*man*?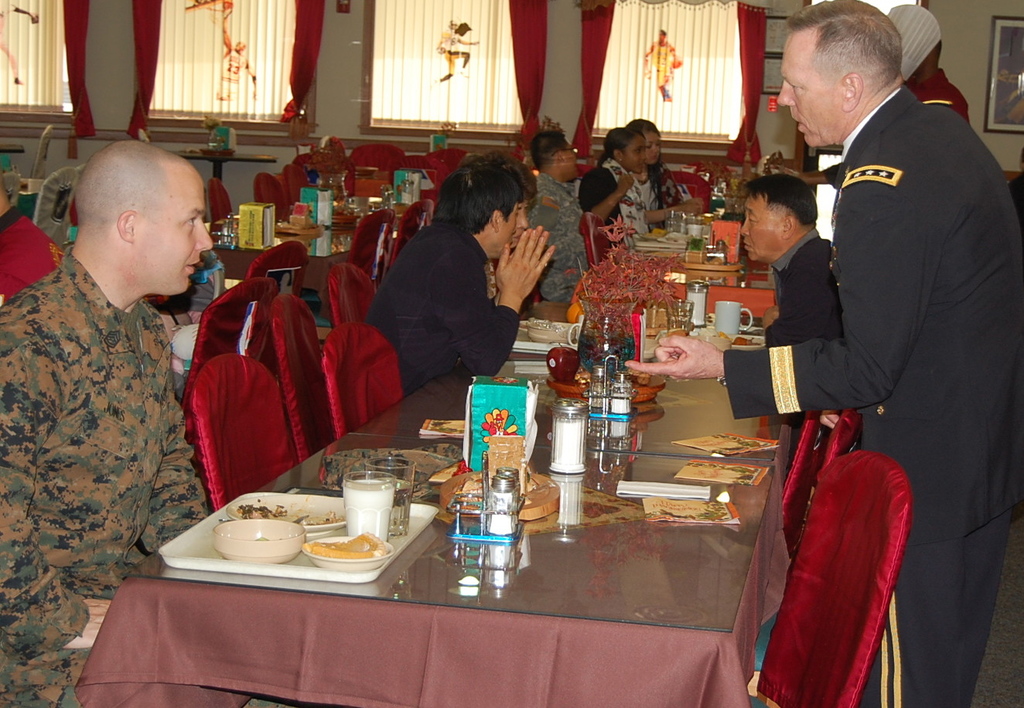
locate(466, 145, 538, 251)
